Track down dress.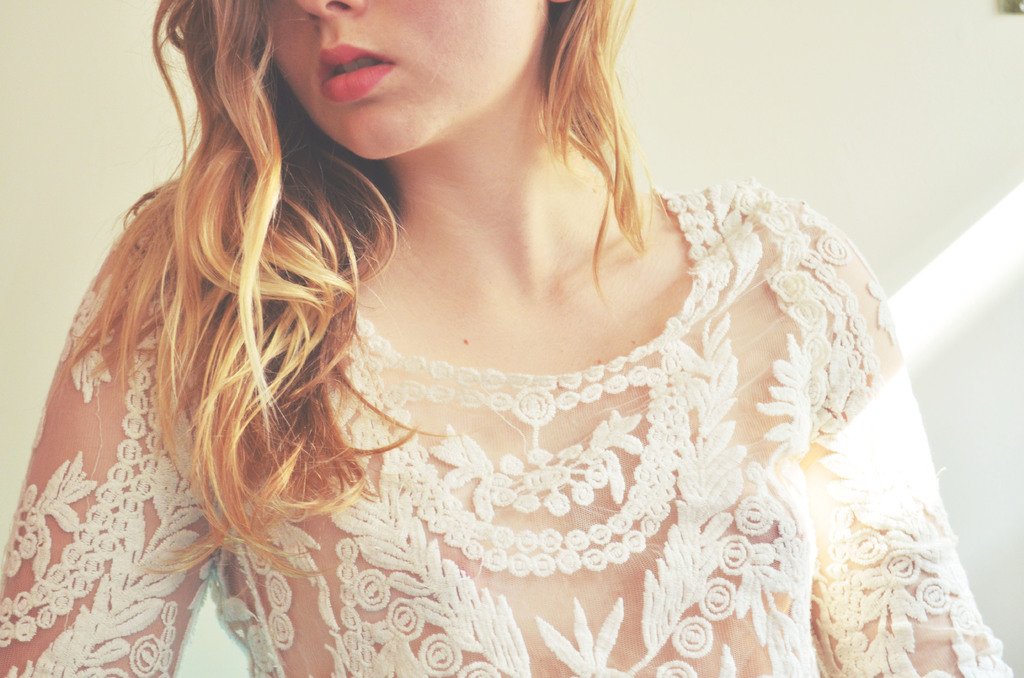
Tracked to 0/182/1020/675.
